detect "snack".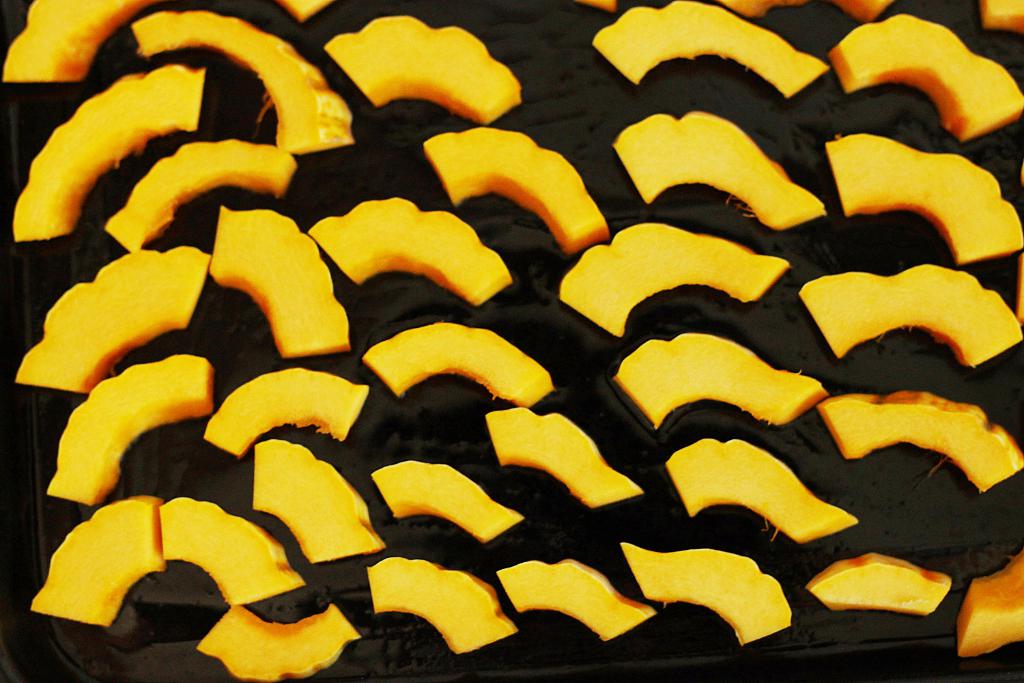
Detected at (left=803, top=264, right=1023, bottom=368).
